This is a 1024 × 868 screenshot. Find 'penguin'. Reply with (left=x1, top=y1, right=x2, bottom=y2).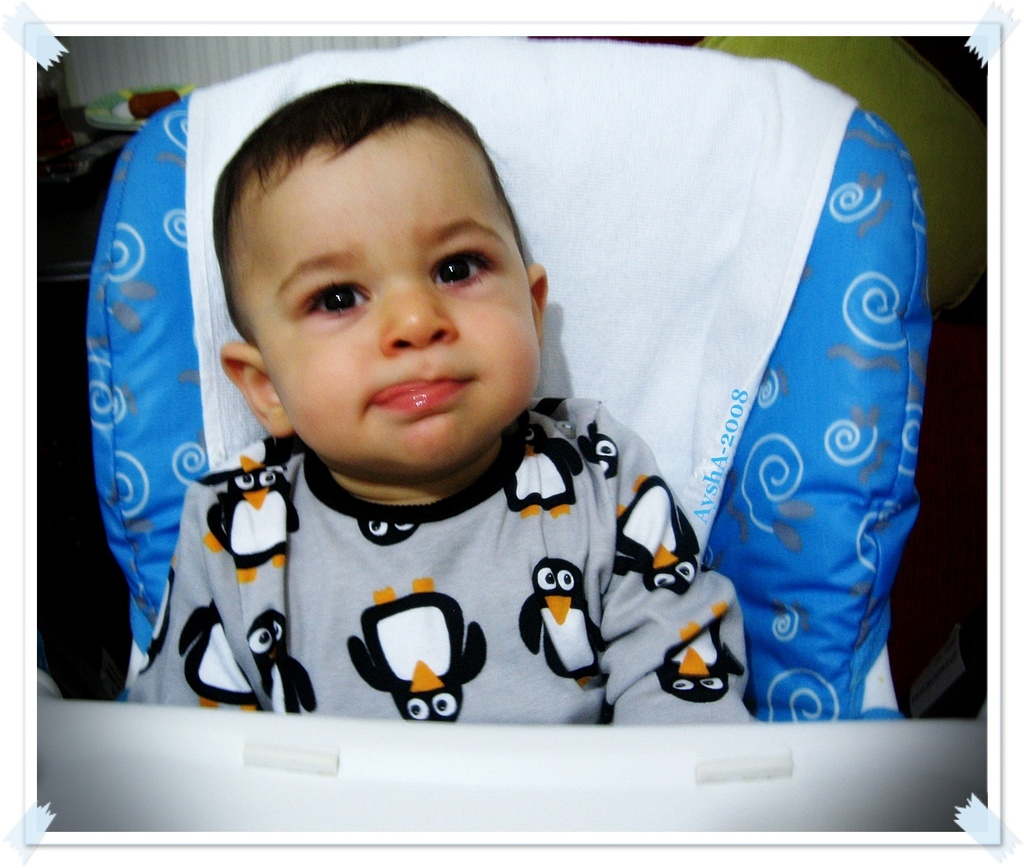
(left=179, top=598, right=257, bottom=712).
